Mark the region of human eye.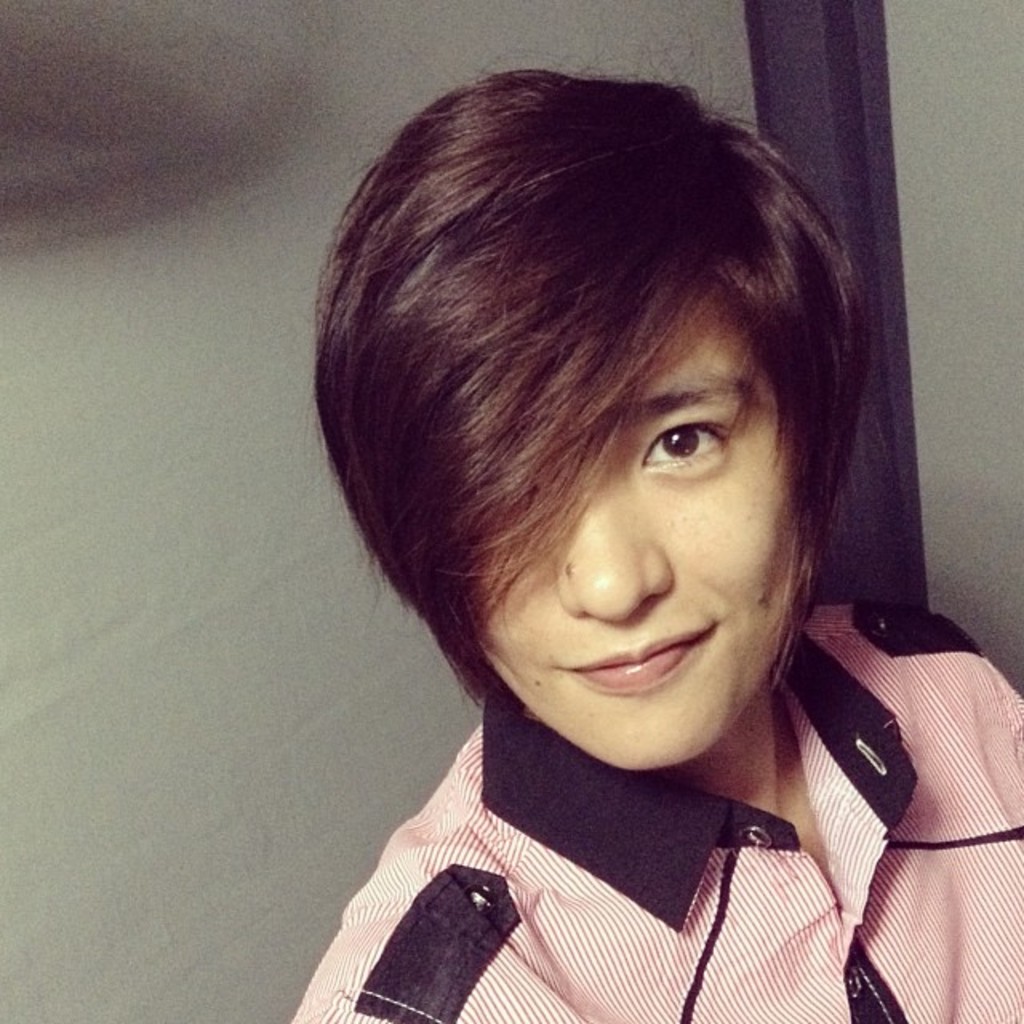
Region: 638:395:768:502.
